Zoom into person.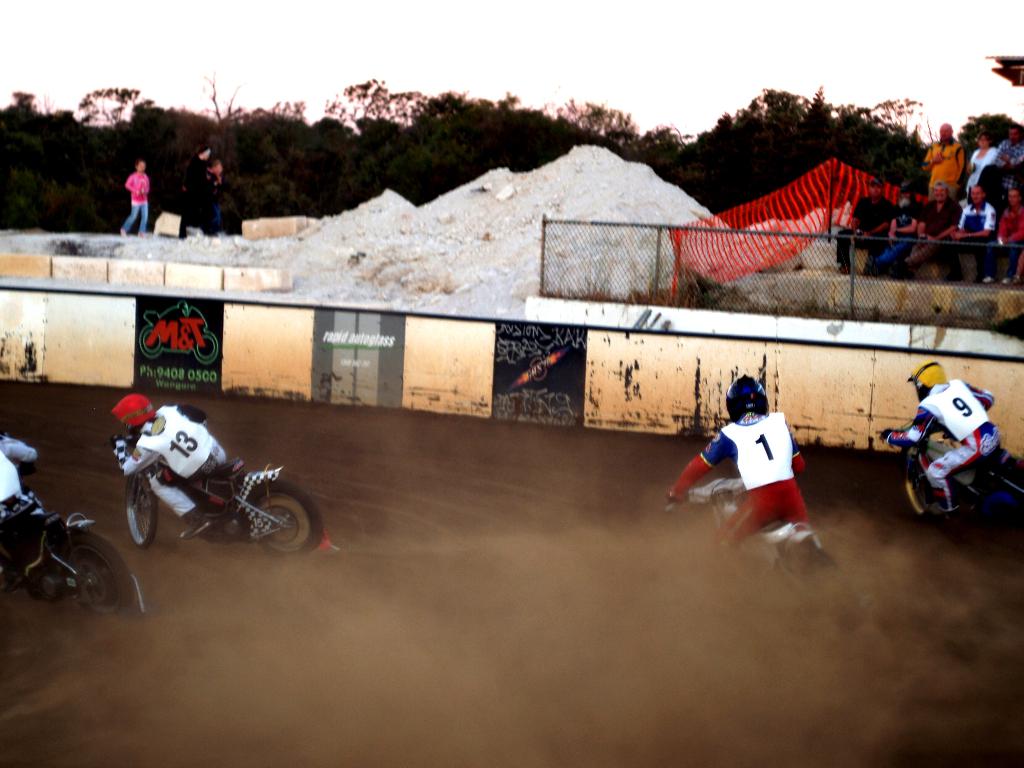
Zoom target: <box>877,364,1014,518</box>.
